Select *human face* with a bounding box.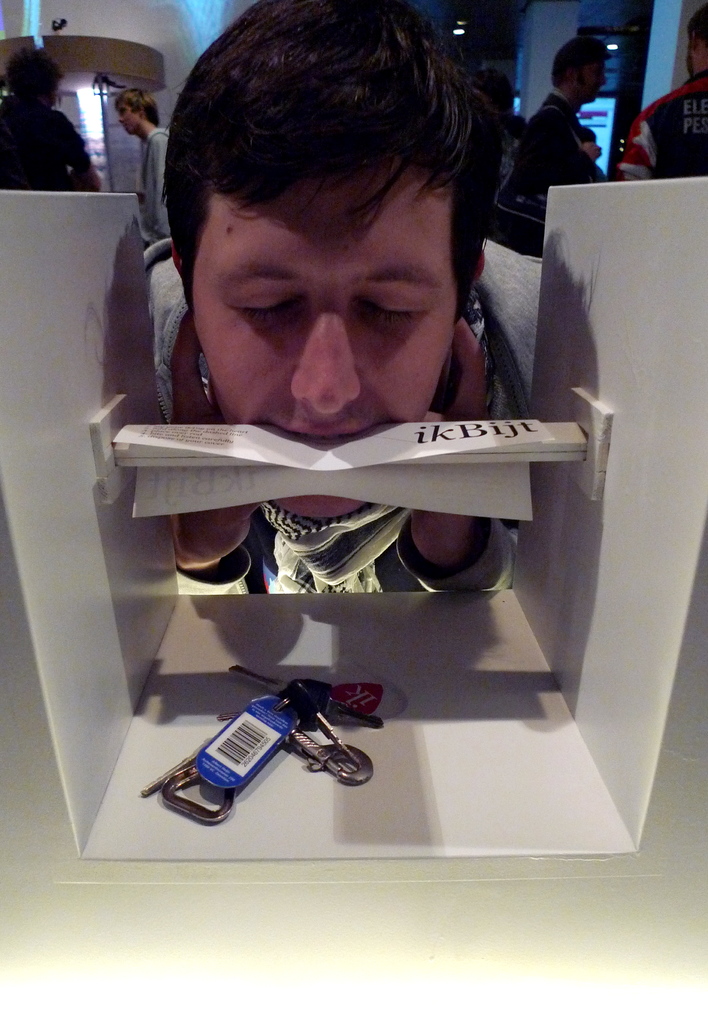
pyautogui.locateOnScreen(182, 195, 479, 449).
